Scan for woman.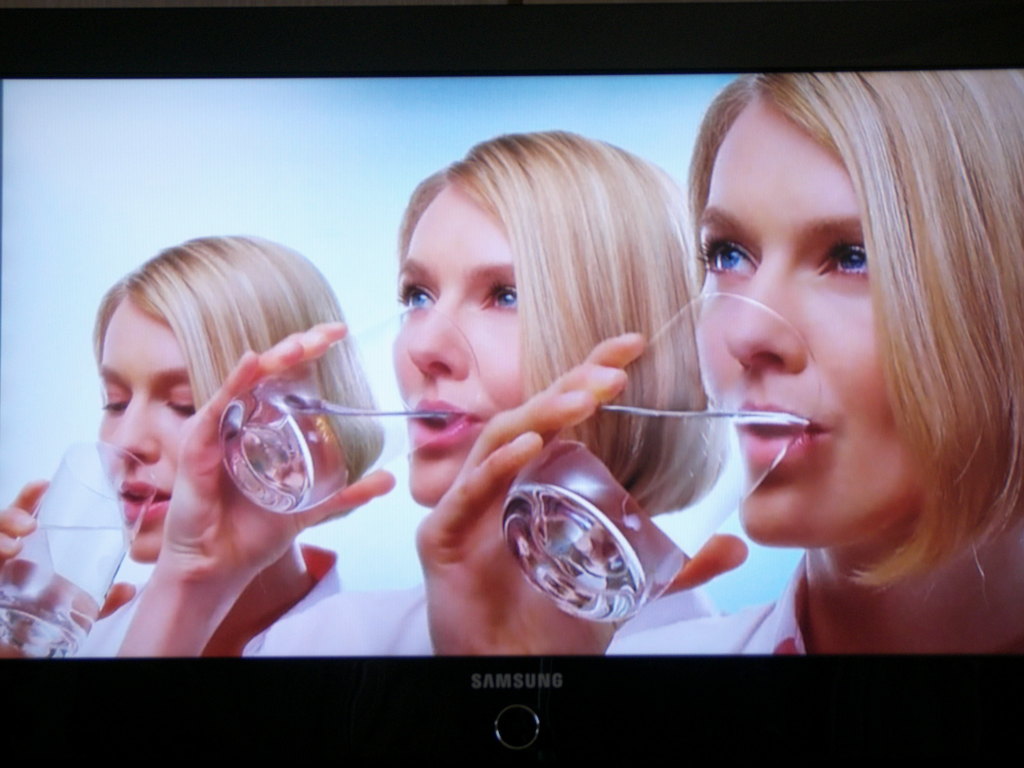
Scan result: {"x1": 118, "y1": 129, "x2": 735, "y2": 653}.
